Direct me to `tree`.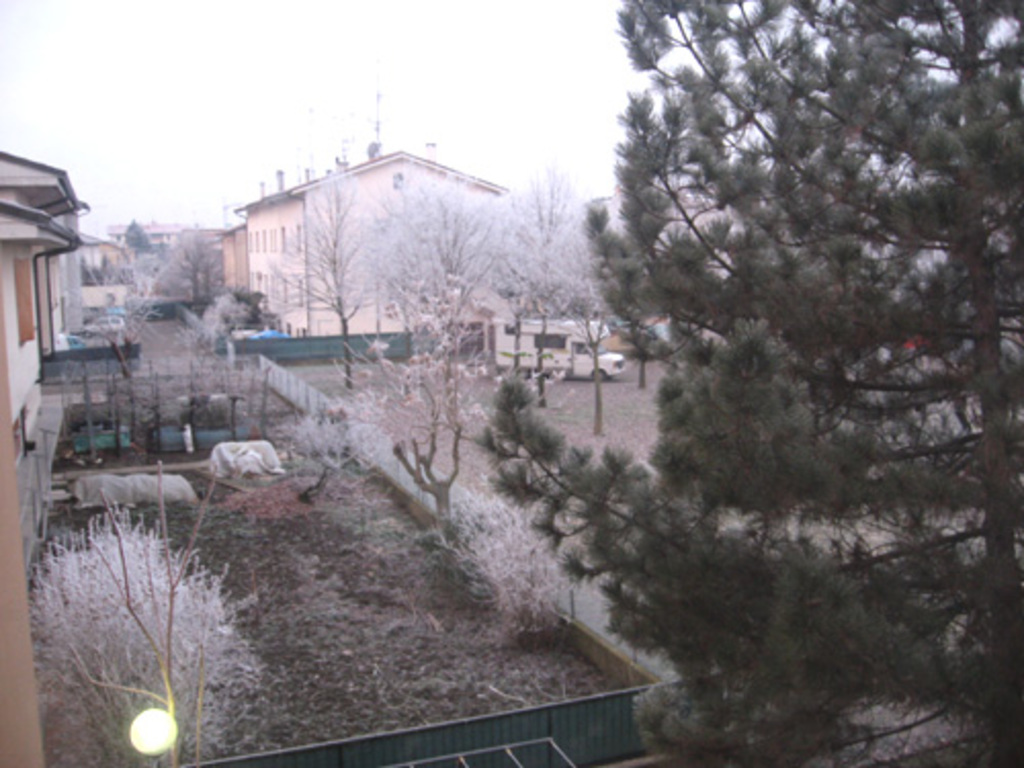
Direction: box(430, 477, 575, 647).
